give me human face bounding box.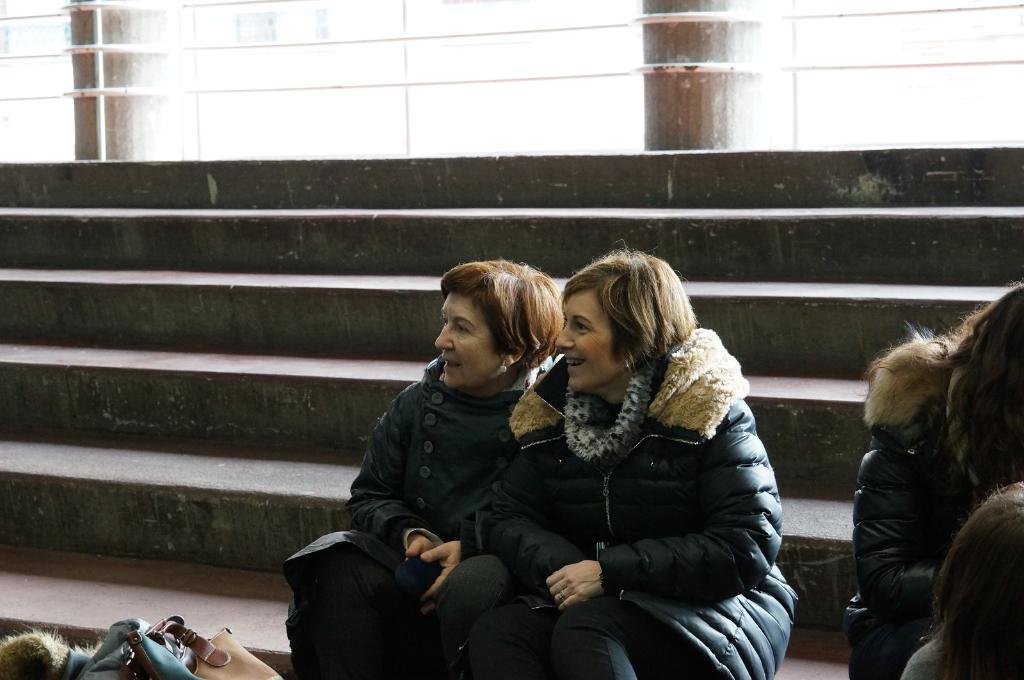
Rect(435, 295, 501, 388).
